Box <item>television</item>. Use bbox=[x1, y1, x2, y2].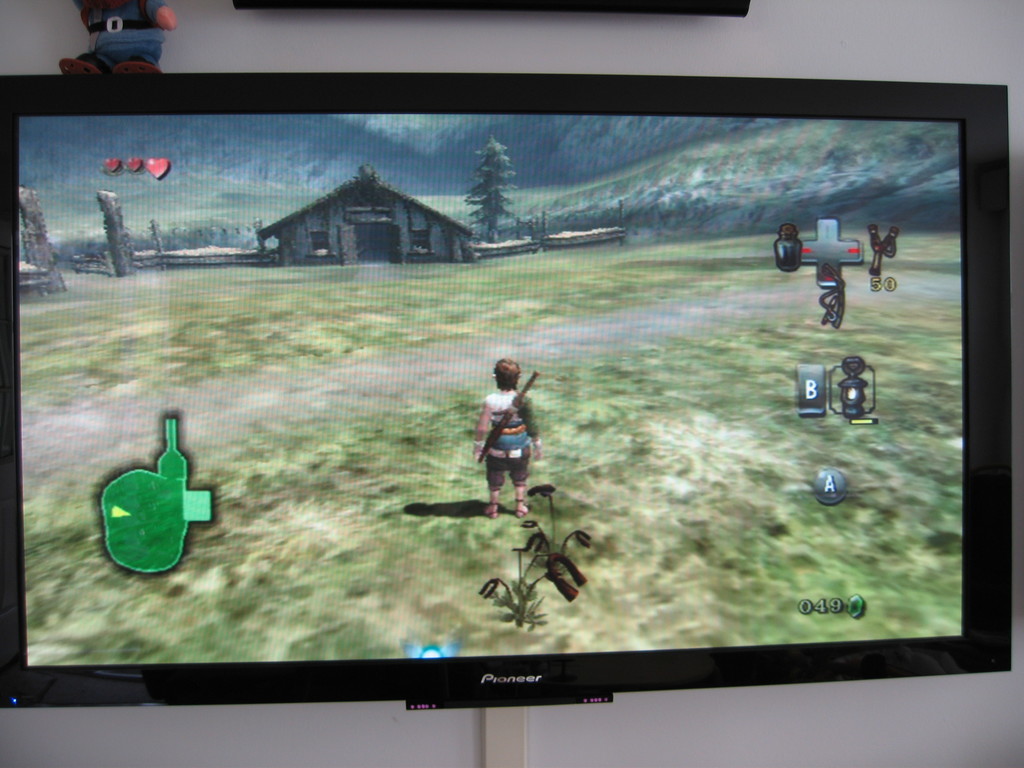
bbox=[0, 74, 1012, 712].
